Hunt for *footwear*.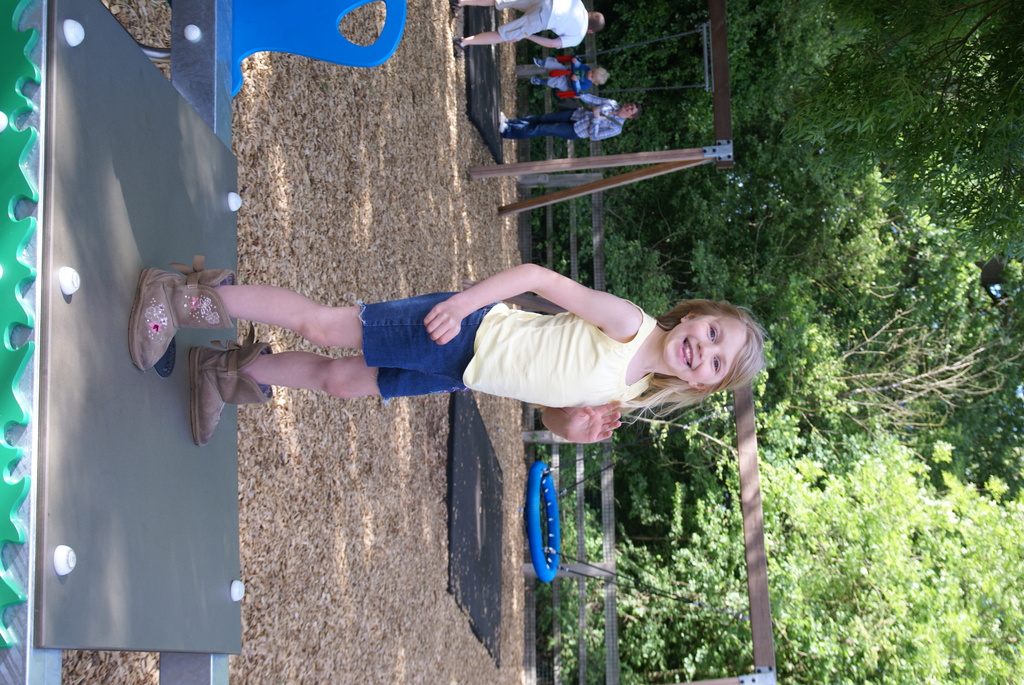
Hunted down at (left=452, top=0, right=460, bottom=26).
